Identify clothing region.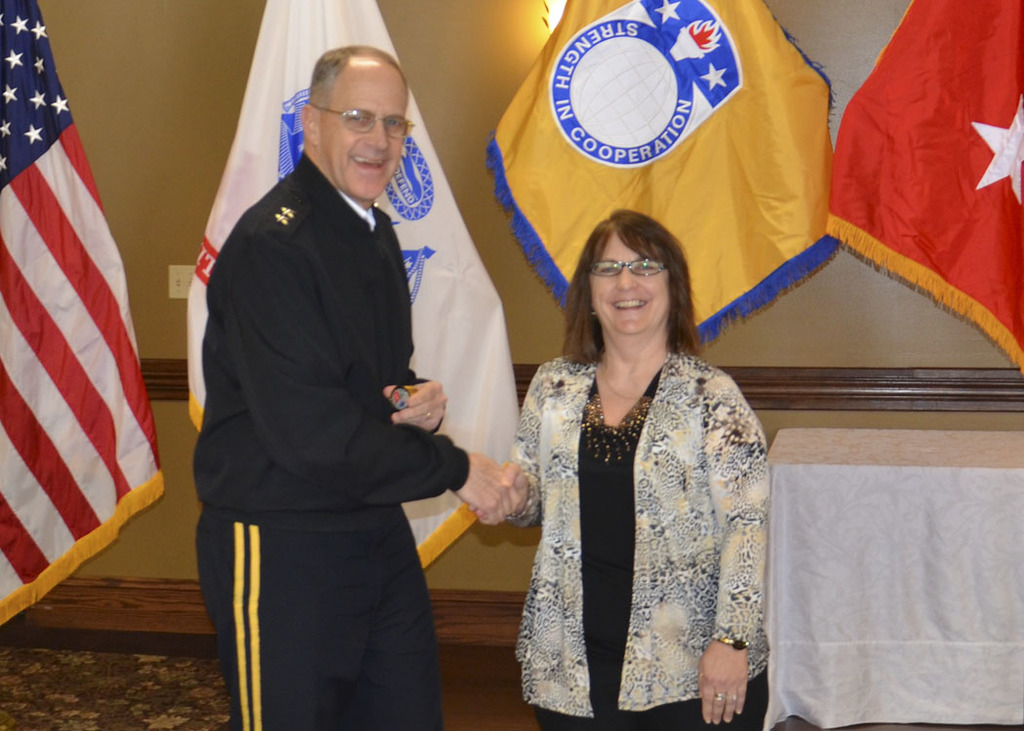
Region: x1=501 y1=352 x2=768 y2=730.
